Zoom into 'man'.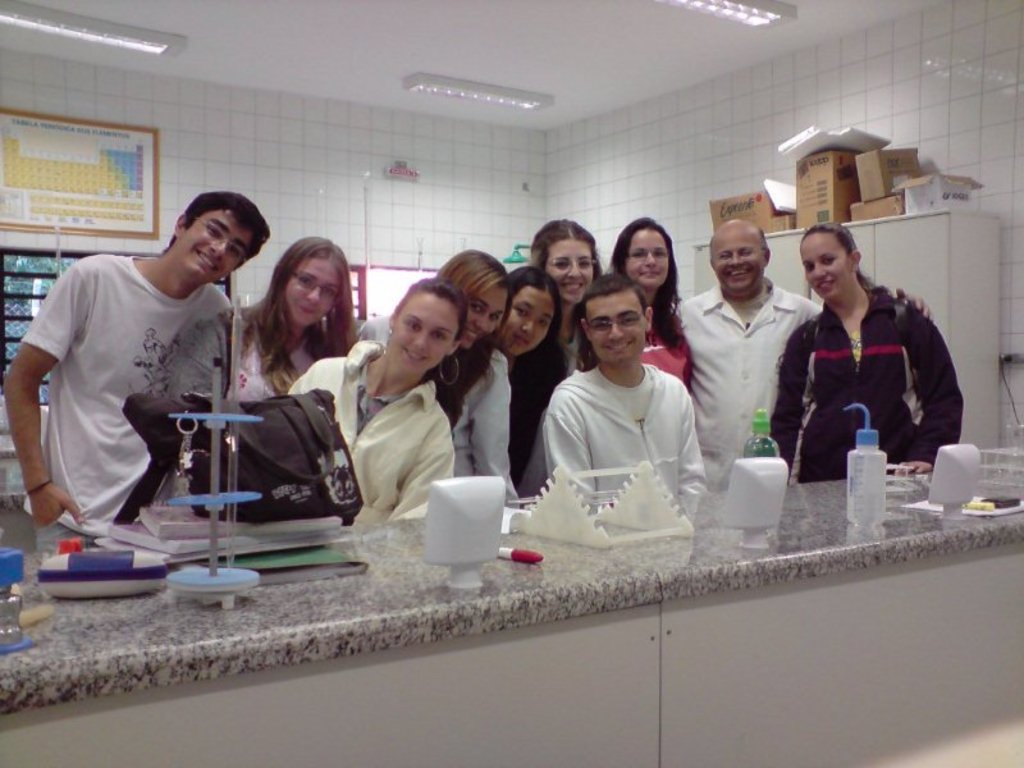
Zoom target: (x1=545, y1=275, x2=709, y2=518).
